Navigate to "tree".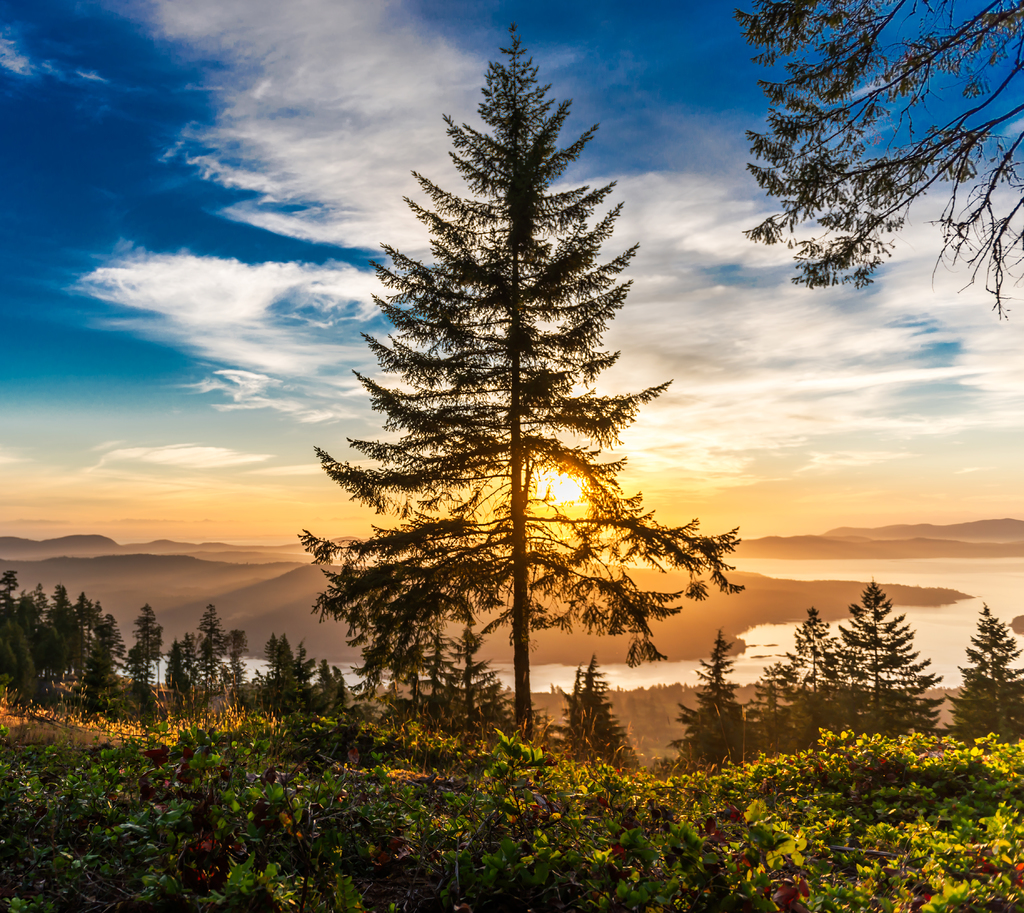
Navigation target: bbox=[316, 656, 340, 725].
